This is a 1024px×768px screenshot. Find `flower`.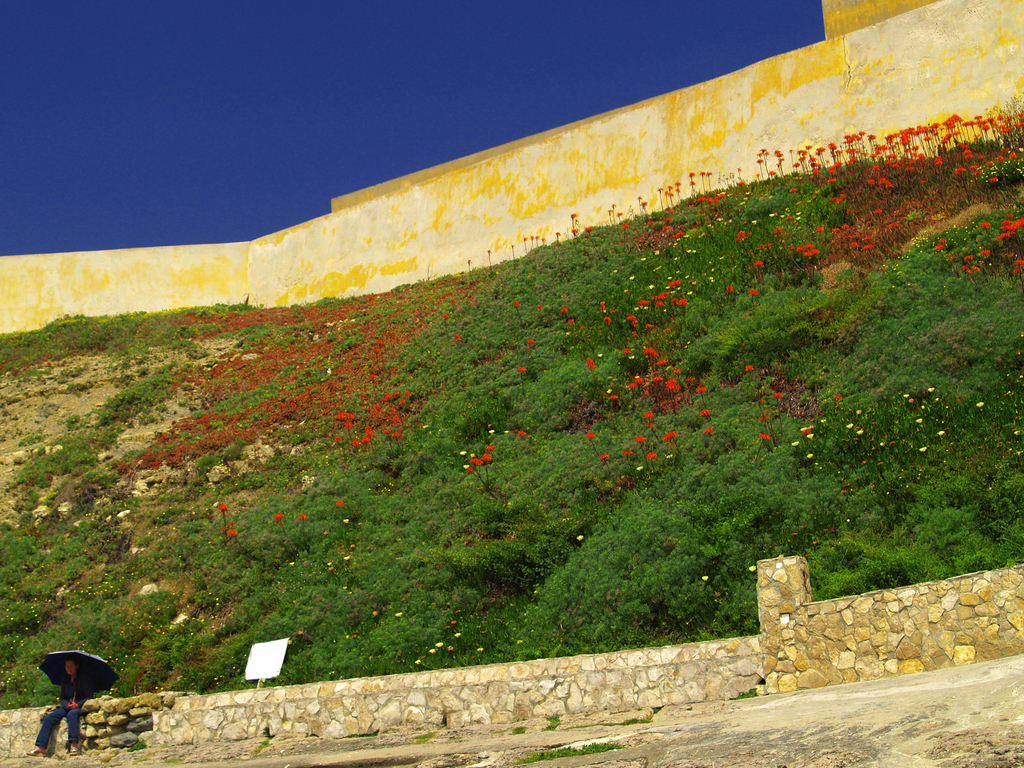
Bounding box: [378, 339, 385, 348].
